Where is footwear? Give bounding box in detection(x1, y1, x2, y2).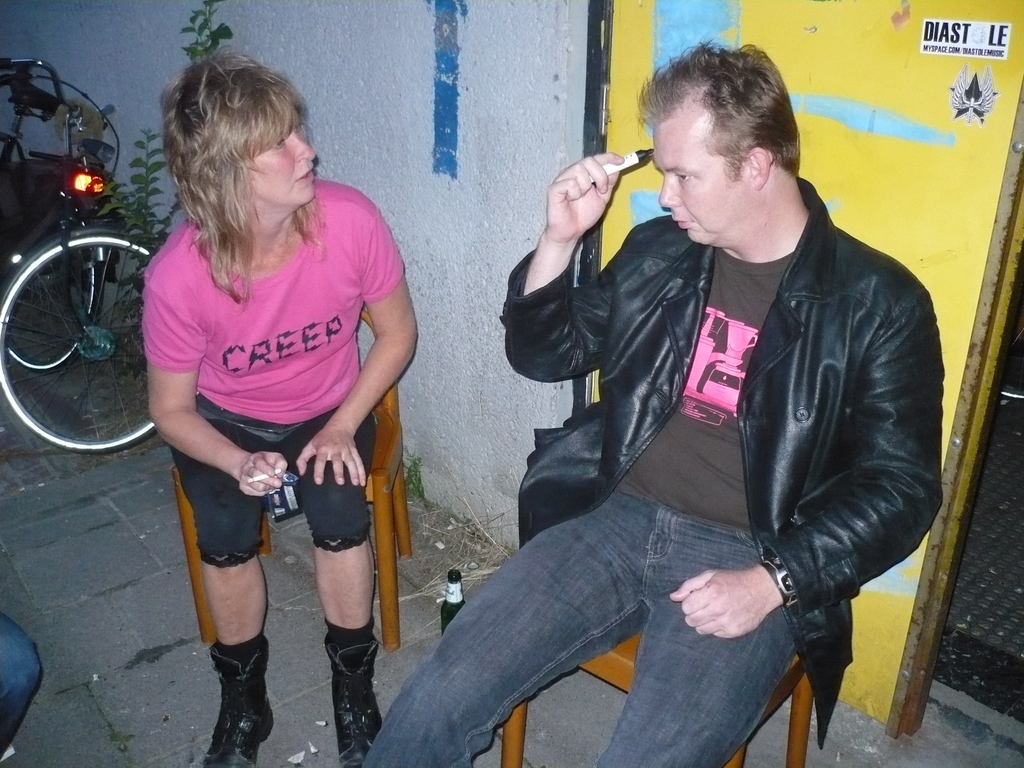
detection(201, 645, 275, 767).
